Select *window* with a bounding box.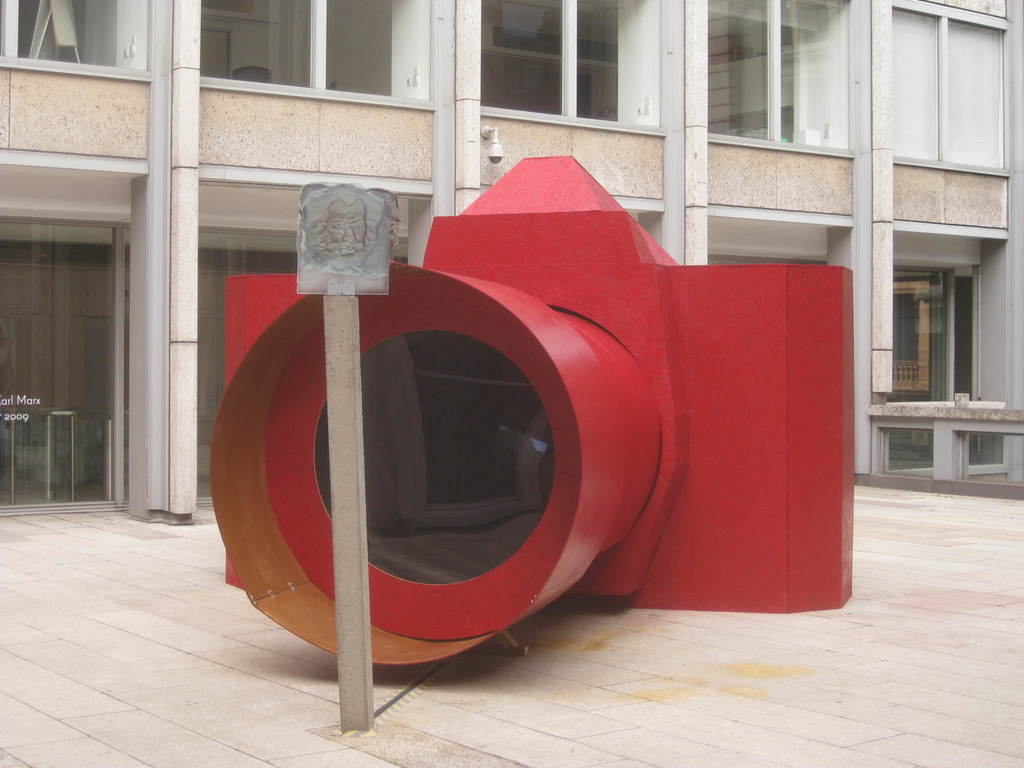
(left=481, top=0, right=663, bottom=129).
